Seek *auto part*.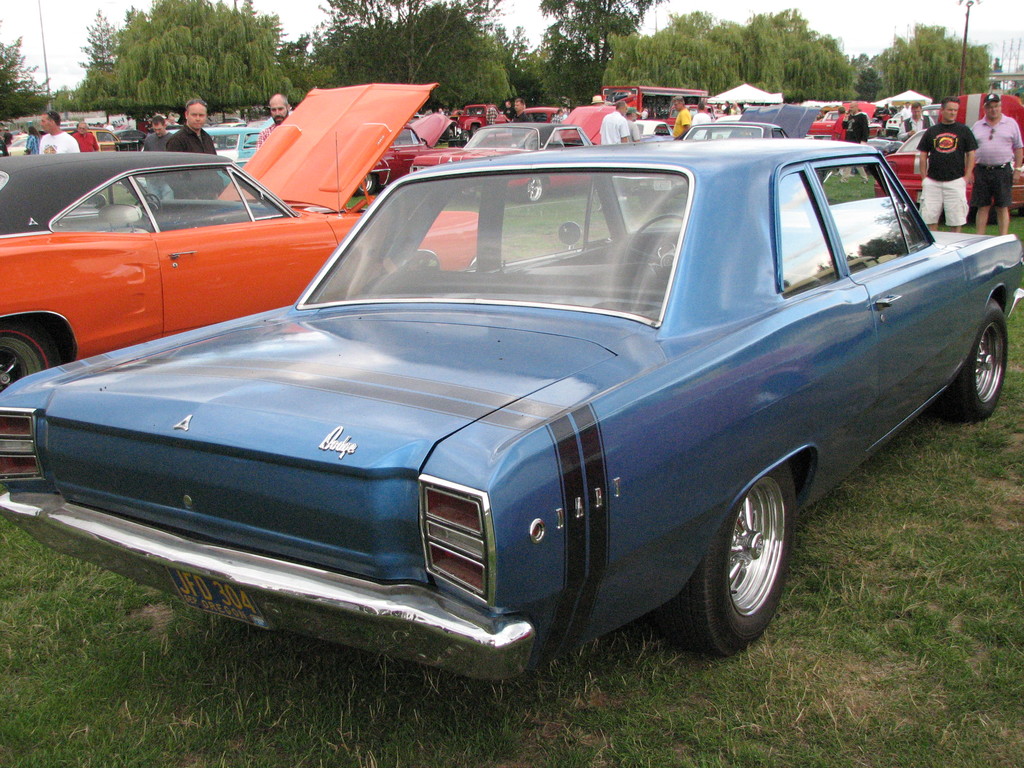
region(761, 154, 847, 303).
